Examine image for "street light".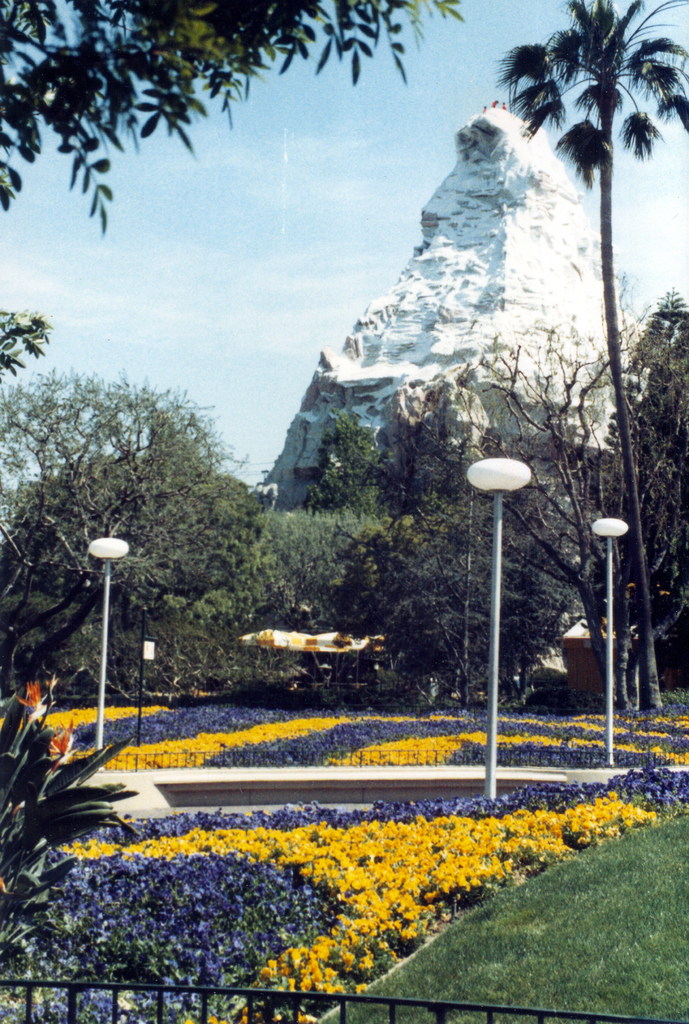
Examination result: (x1=461, y1=456, x2=531, y2=803).
